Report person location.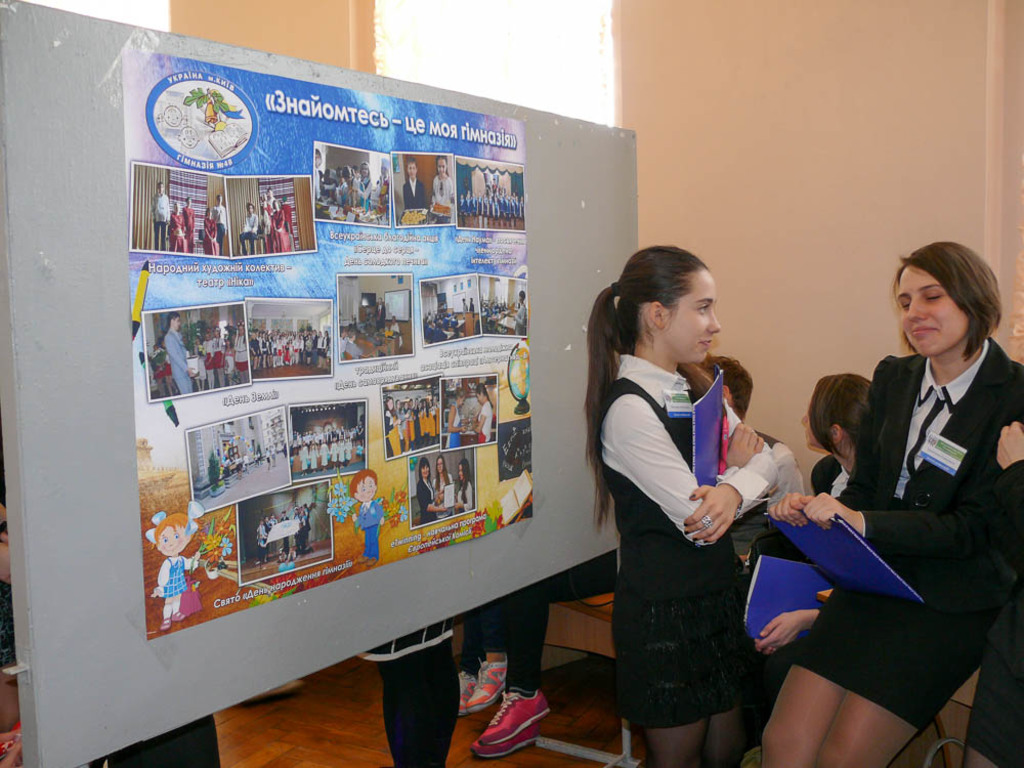
Report: 169/202/184/253.
